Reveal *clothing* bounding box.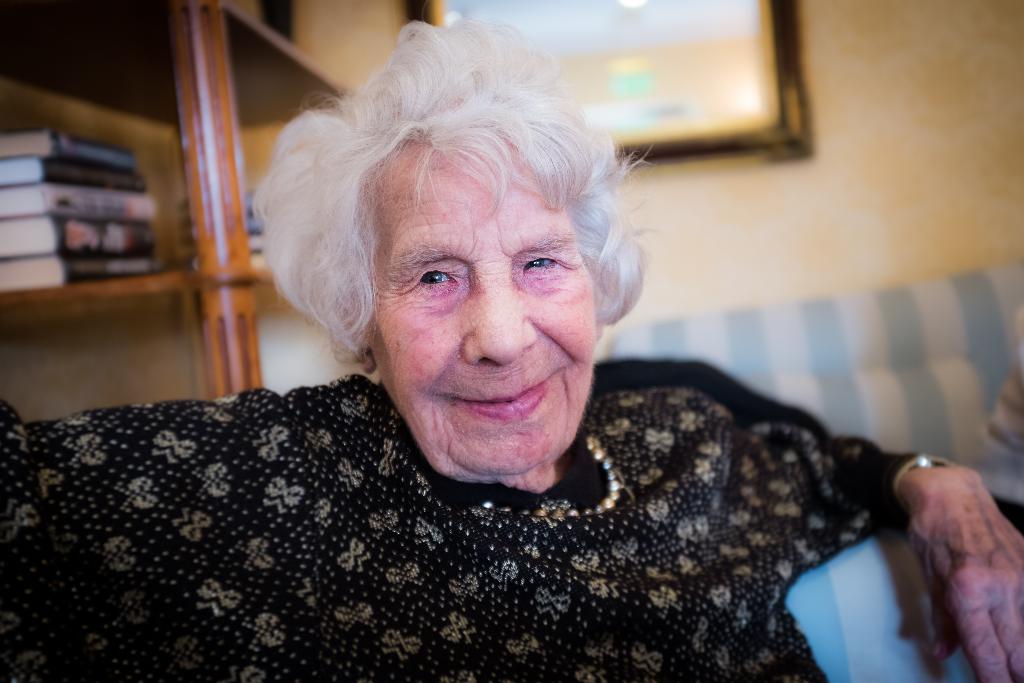
Revealed: BBox(62, 343, 978, 665).
